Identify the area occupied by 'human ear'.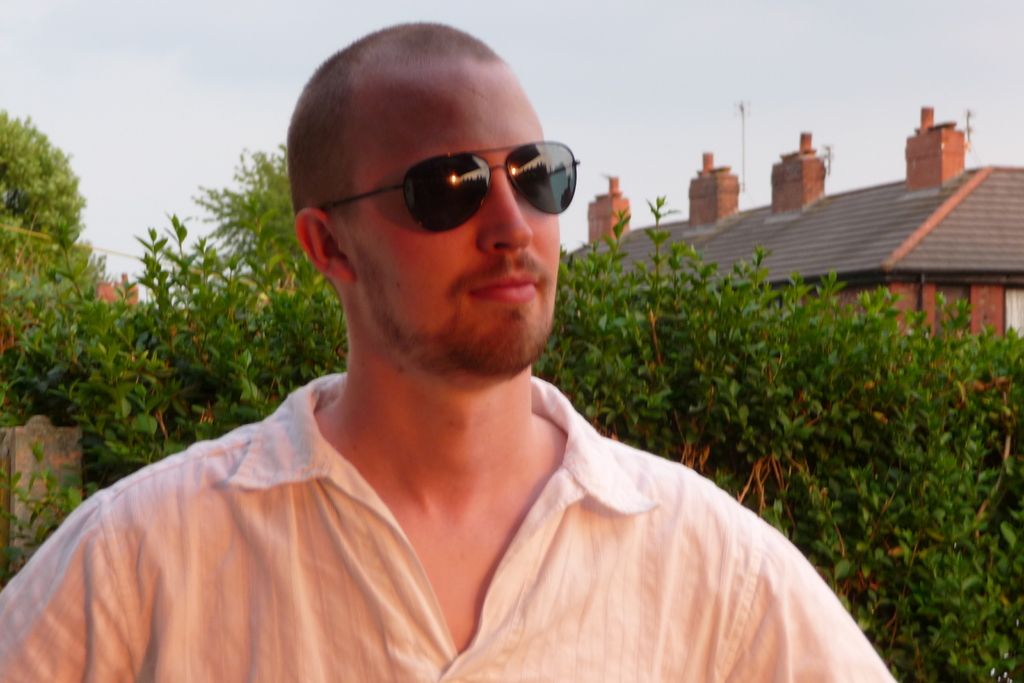
Area: bbox=[295, 208, 356, 287].
